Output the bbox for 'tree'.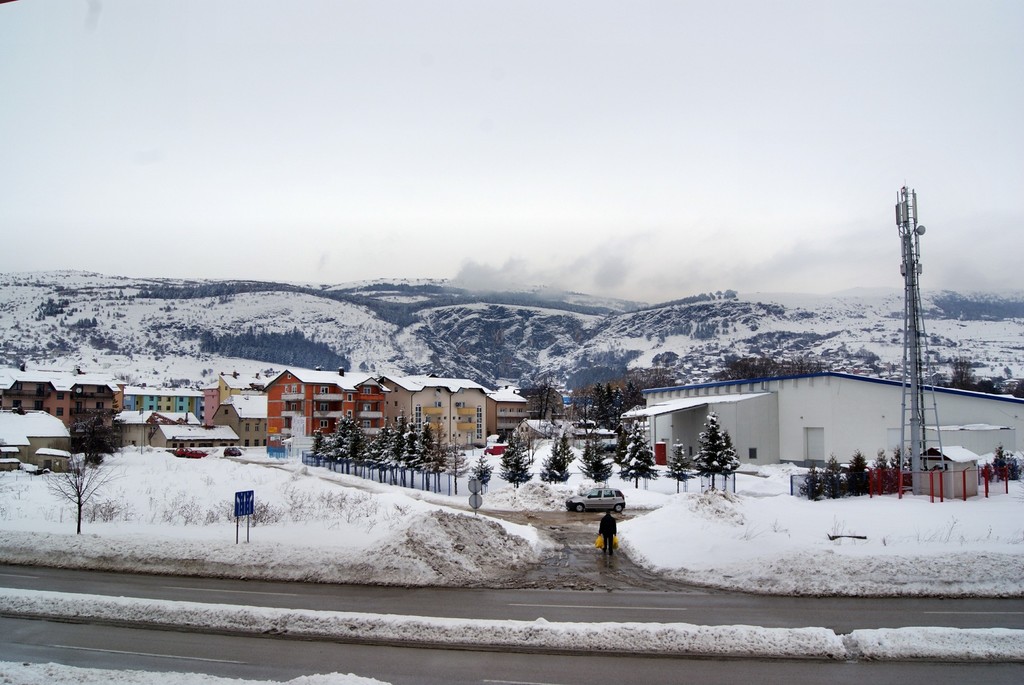
691/409/740/492.
